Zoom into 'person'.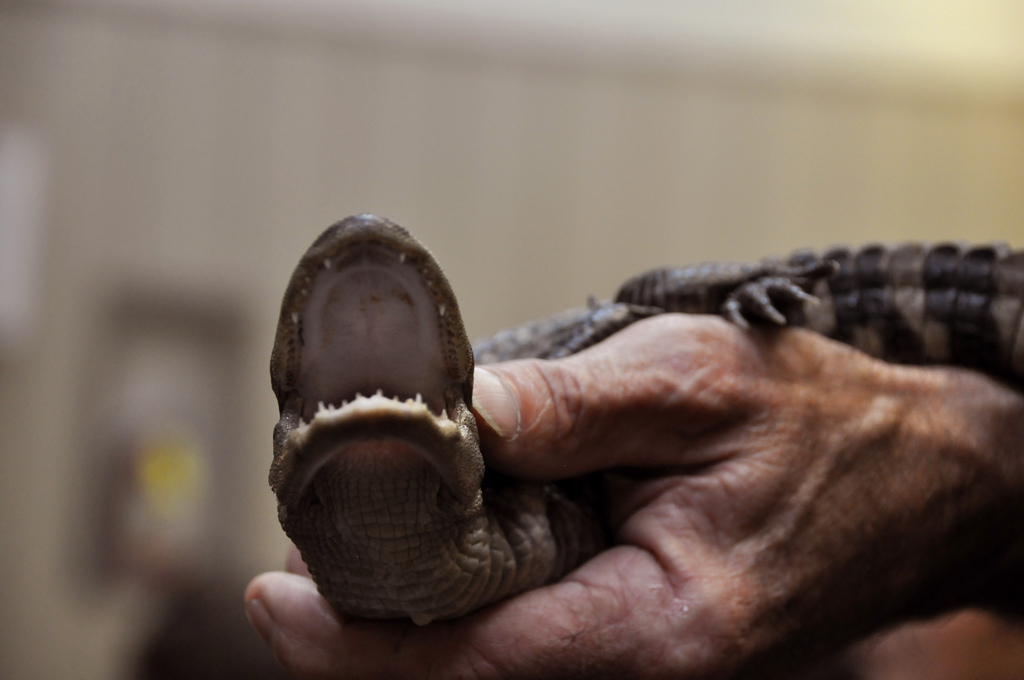
Zoom target: bbox(249, 306, 1023, 679).
